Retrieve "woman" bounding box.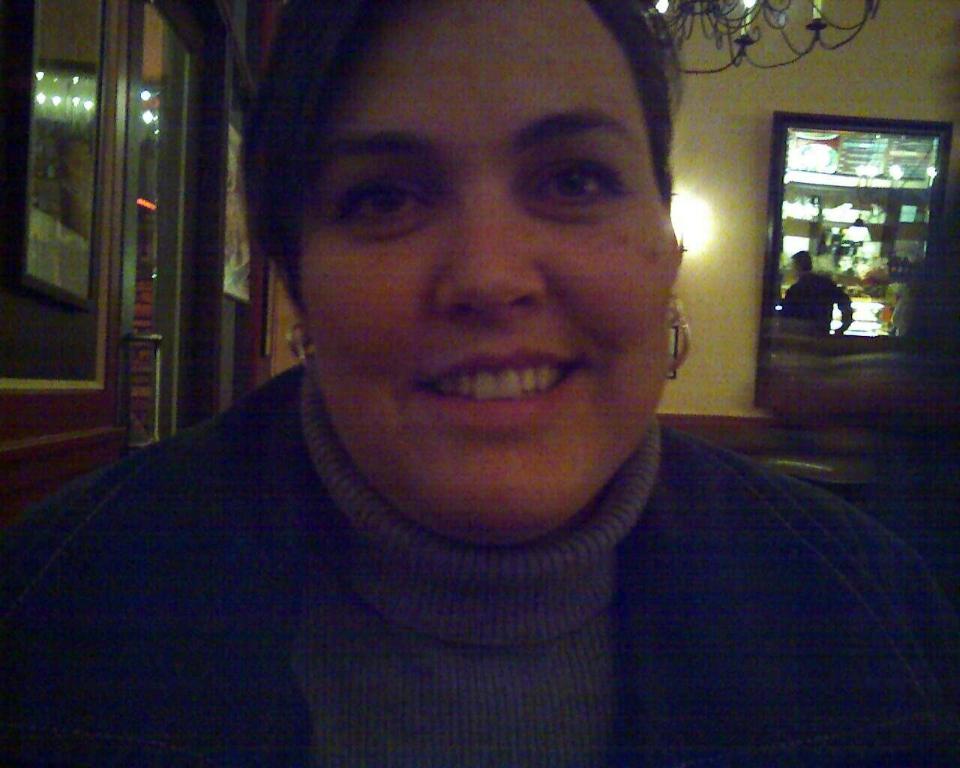
Bounding box: bbox=[0, 0, 952, 764].
